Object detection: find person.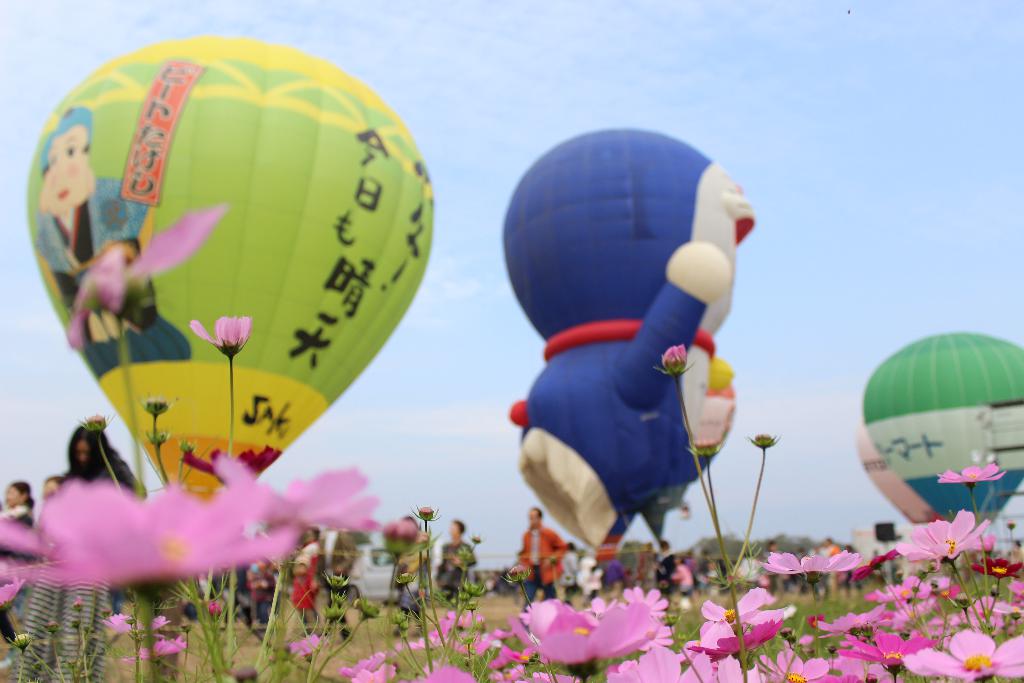
<region>392, 514, 425, 610</region>.
